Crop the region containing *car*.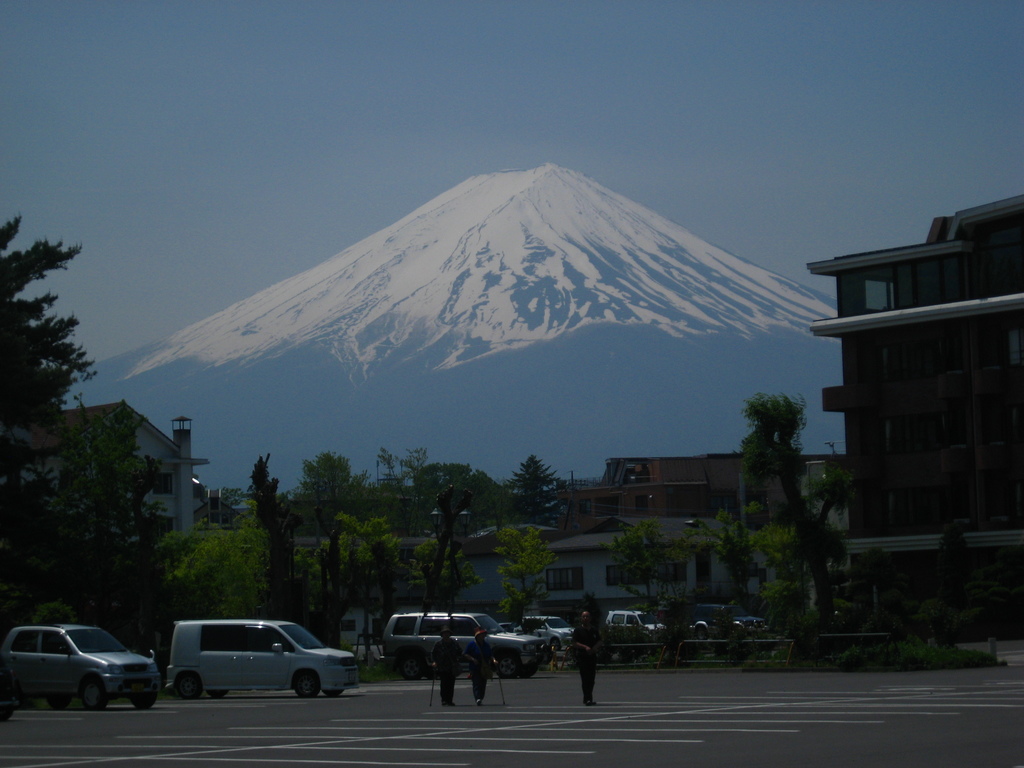
Crop region: {"left": 599, "top": 606, "right": 664, "bottom": 632}.
